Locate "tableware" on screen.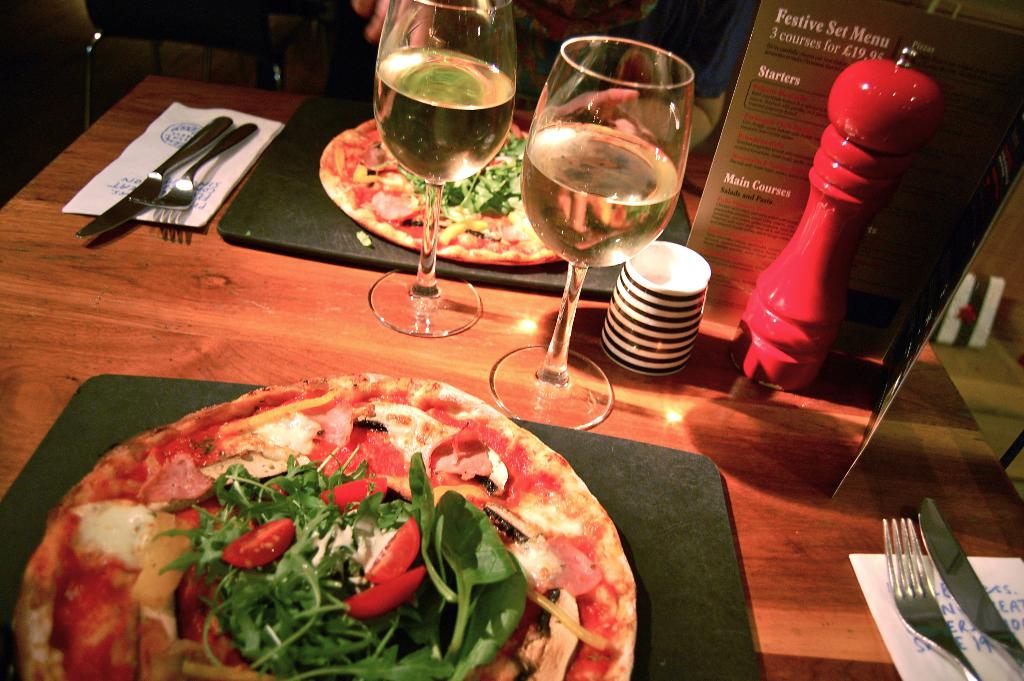
On screen at 882, 520, 984, 680.
